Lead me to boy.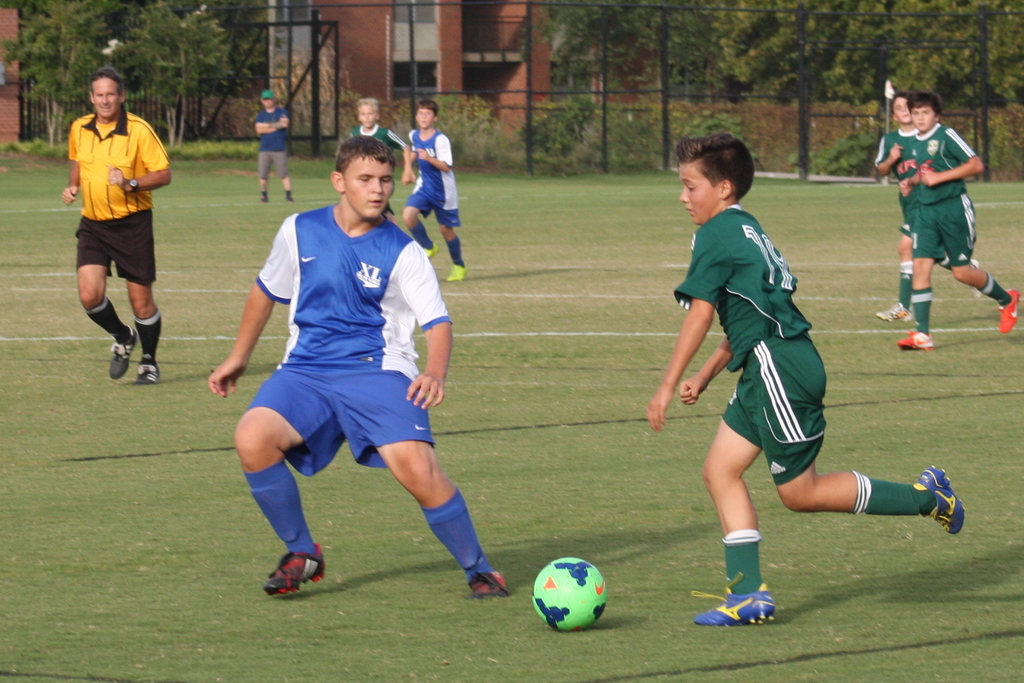
Lead to 645,134,971,622.
